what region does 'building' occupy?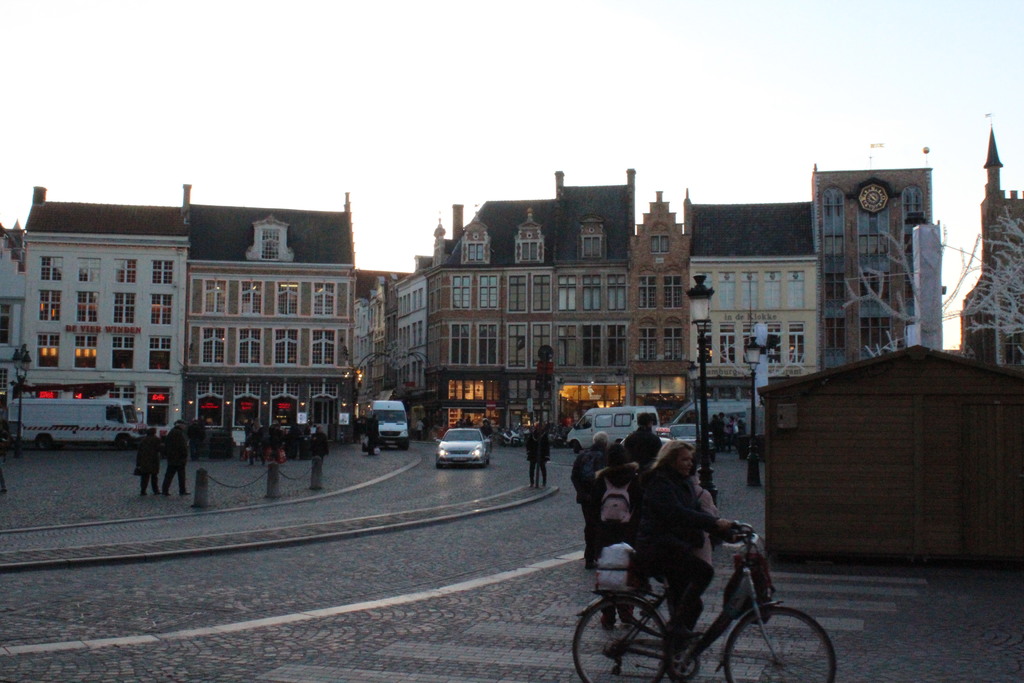
961 114 1023 369.
